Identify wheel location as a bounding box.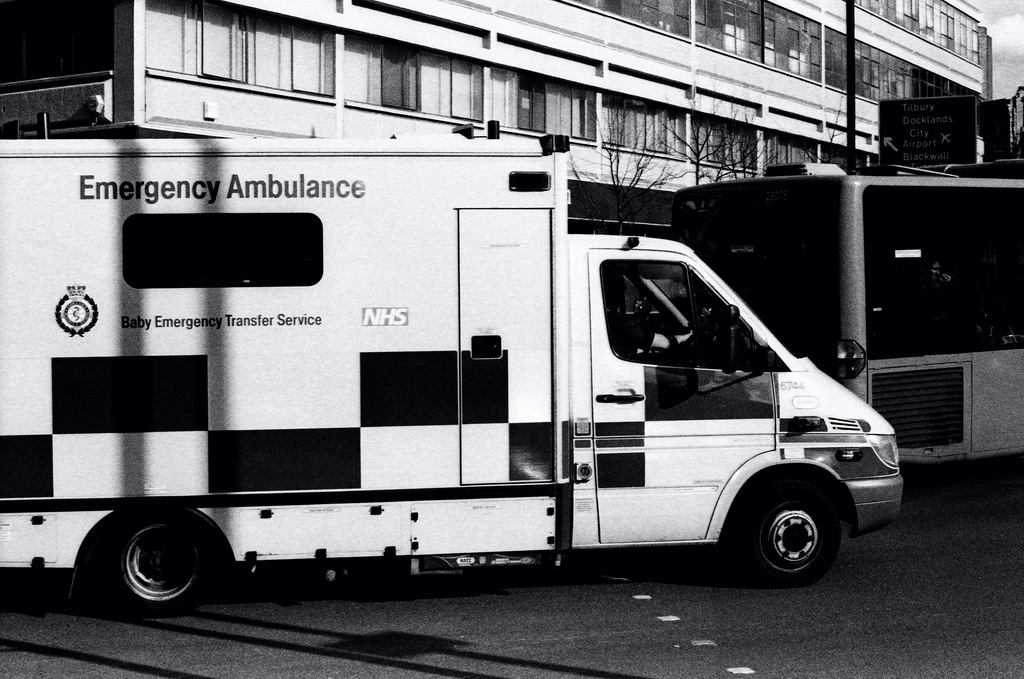
{"x1": 726, "y1": 464, "x2": 846, "y2": 591}.
